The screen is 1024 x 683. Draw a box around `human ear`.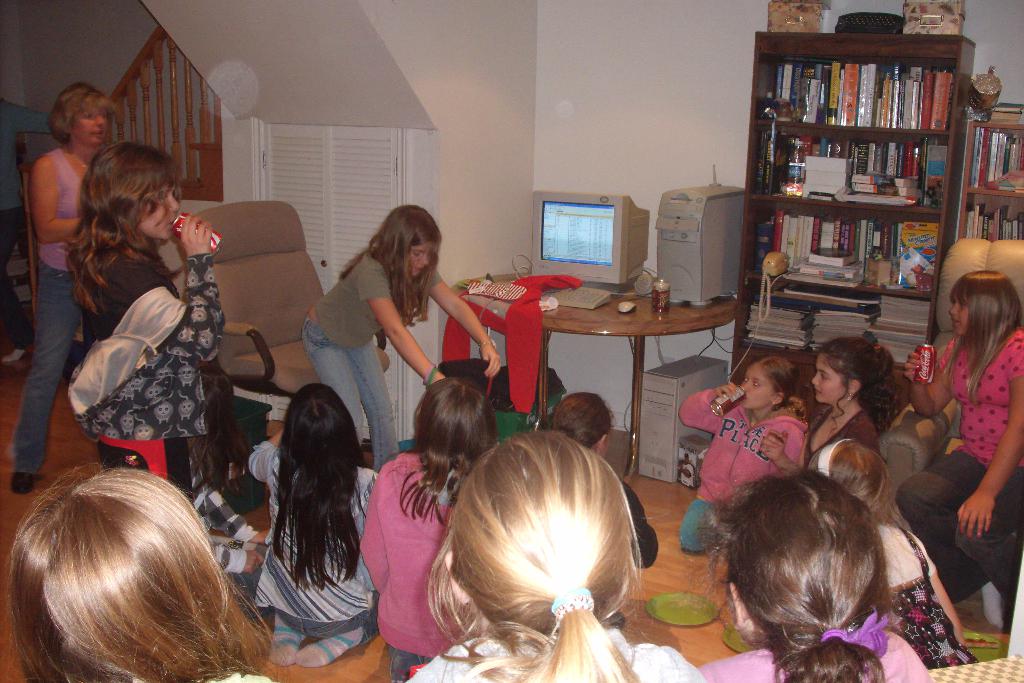
[731,580,749,630].
